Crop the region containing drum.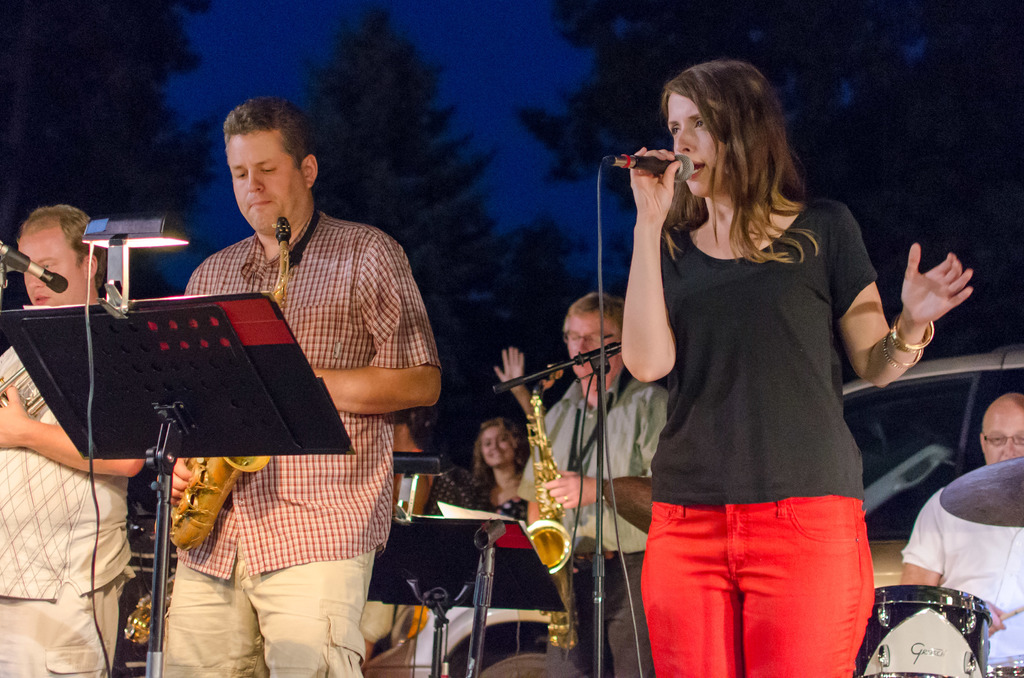
Crop region: region(988, 653, 1023, 677).
